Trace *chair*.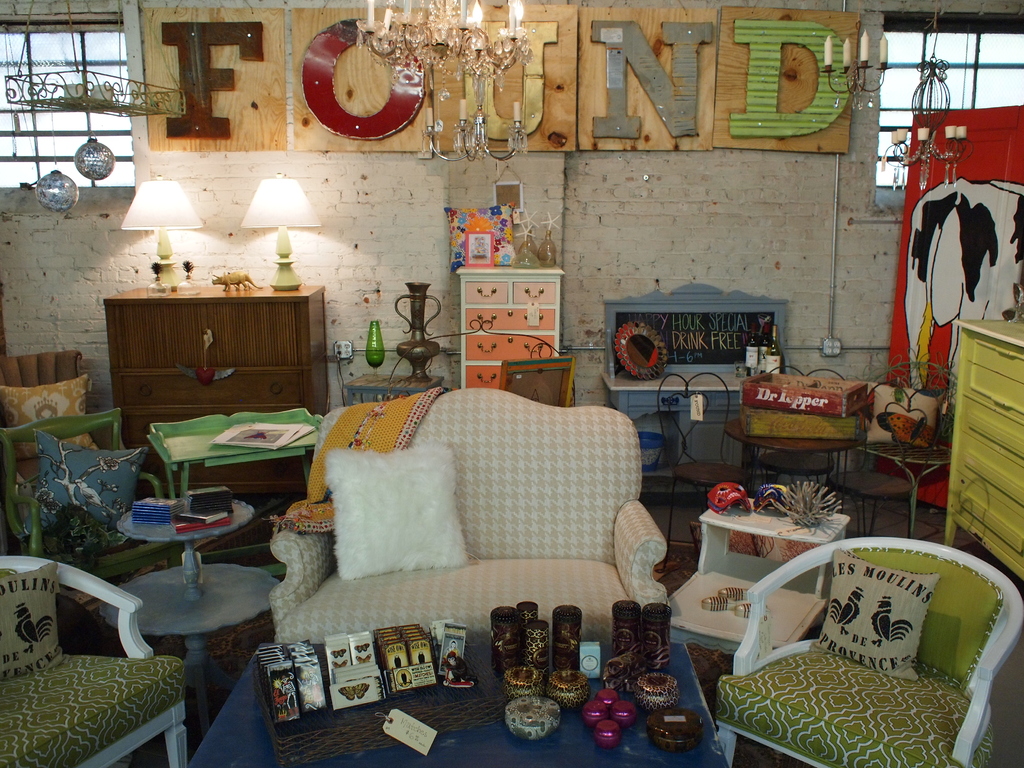
Traced to left=715, top=537, right=1023, bottom=767.
